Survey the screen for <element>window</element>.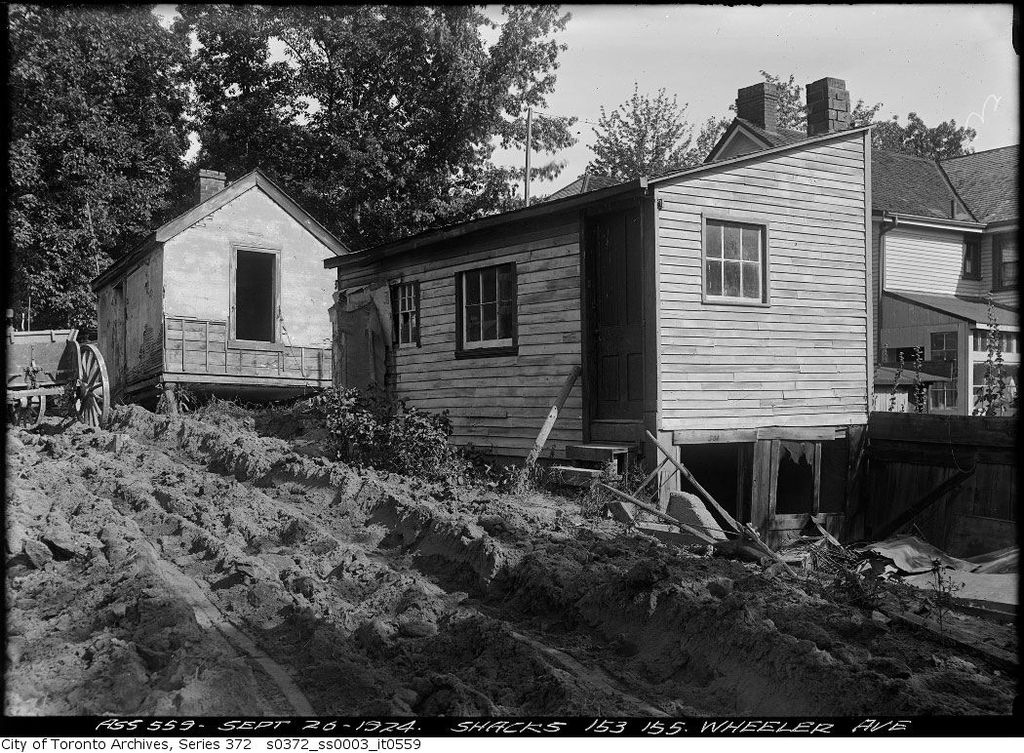
Survey found: [230, 245, 278, 338].
